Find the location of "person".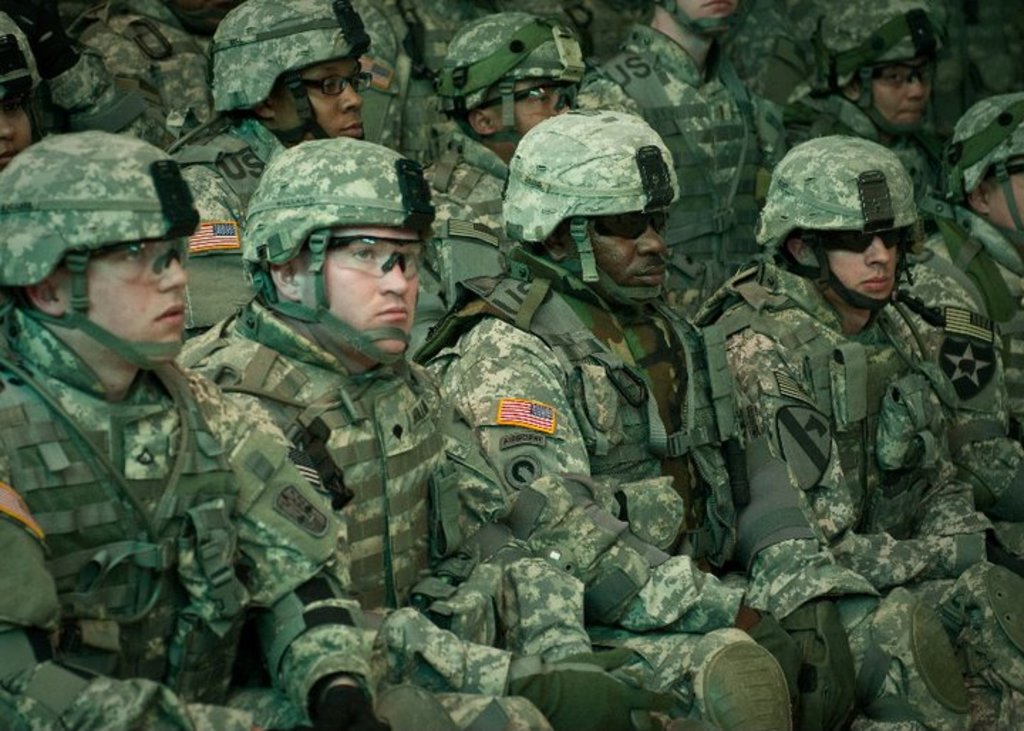
Location: 895,91,1023,540.
